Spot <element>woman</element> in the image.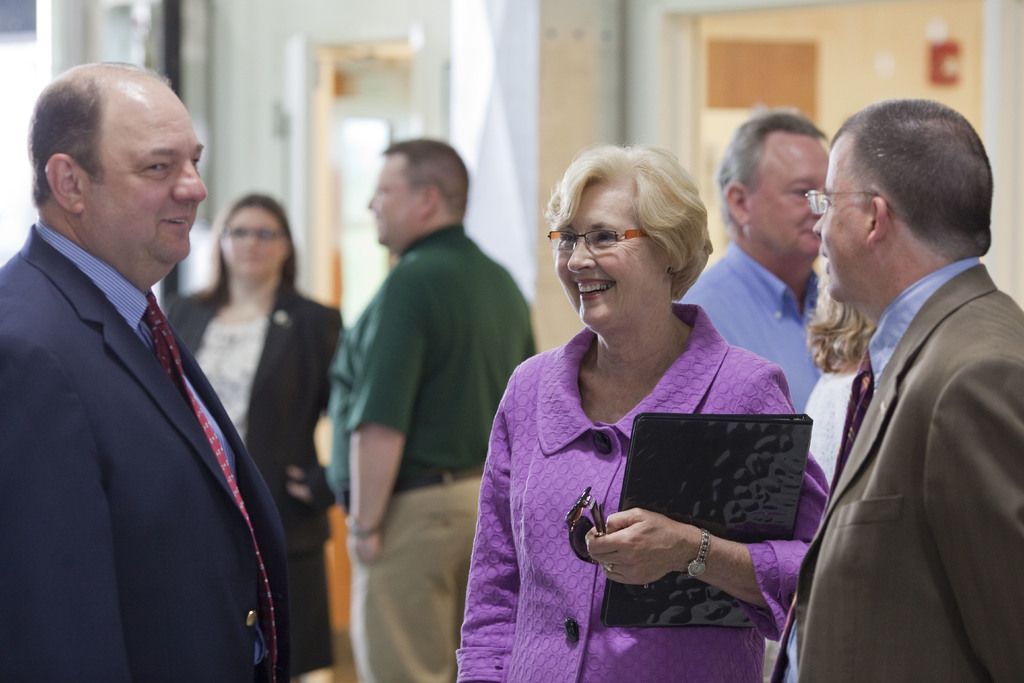
<element>woman</element> found at (801, 270, 877, 482).
